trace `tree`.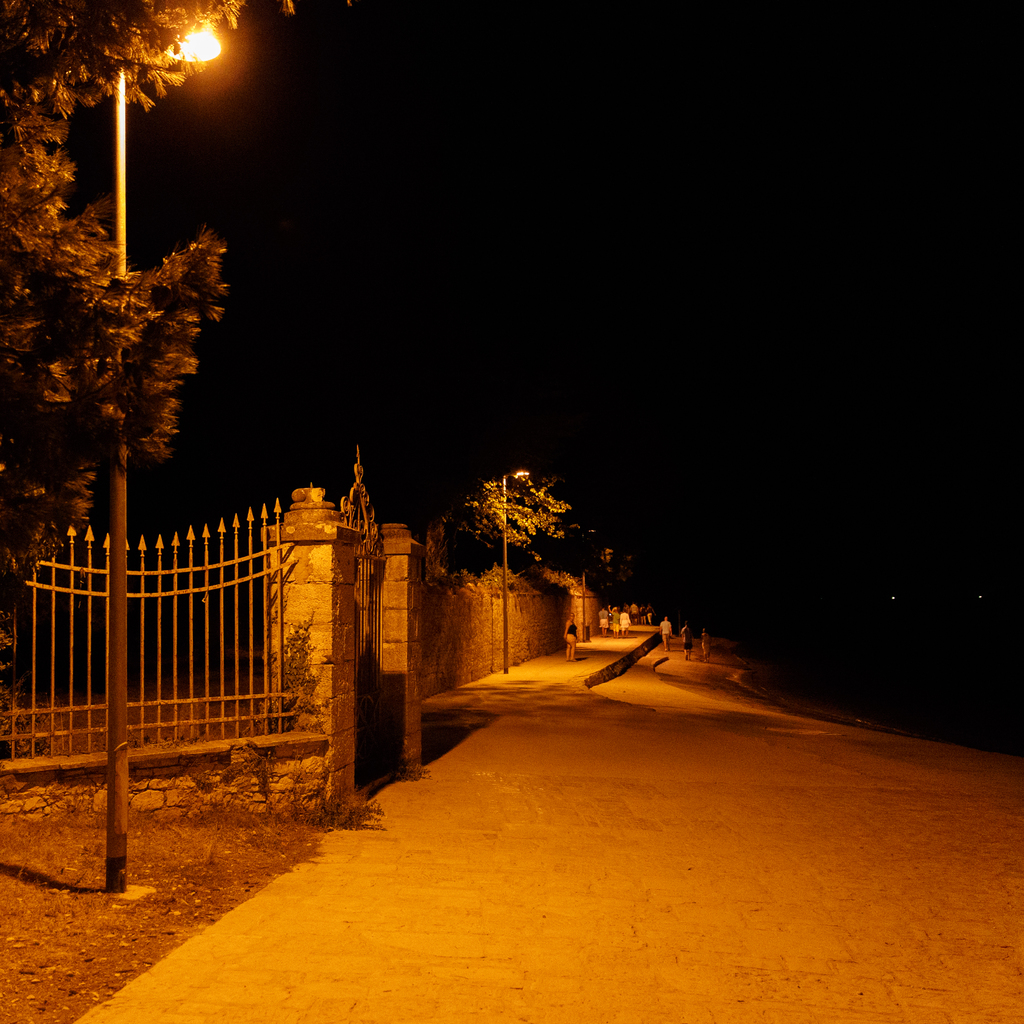
Traced to [0, 0, 273, 657].
